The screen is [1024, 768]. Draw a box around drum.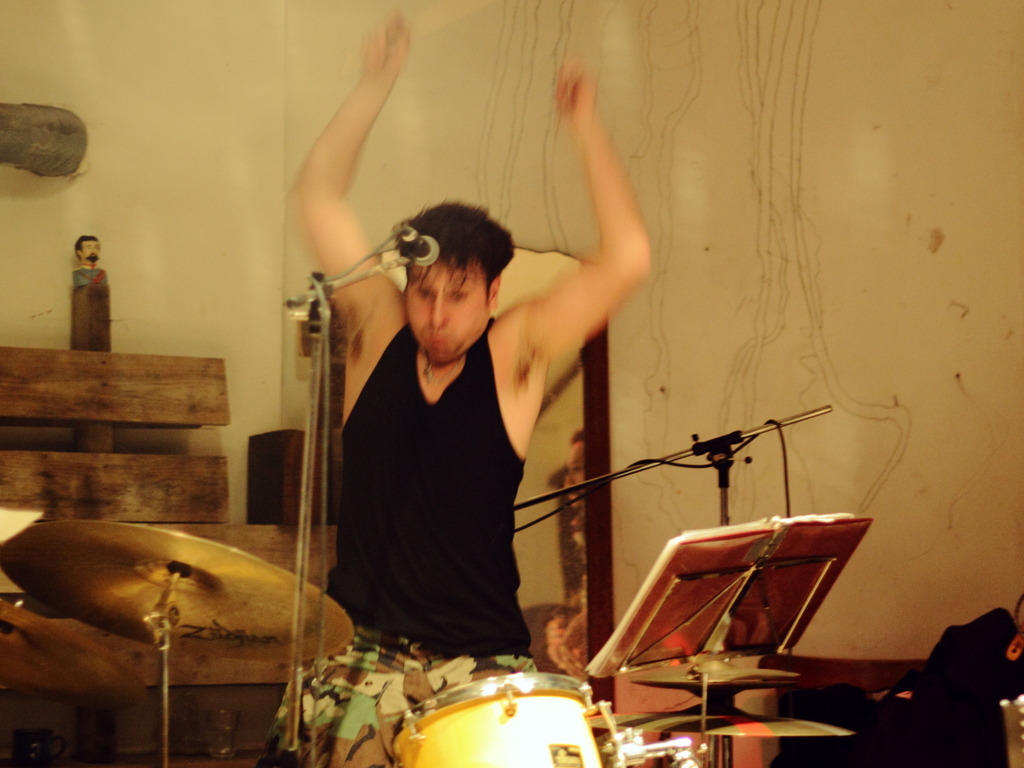
{"x1": 385, "y1": 679, "x2": 608, "y2": 767}.
